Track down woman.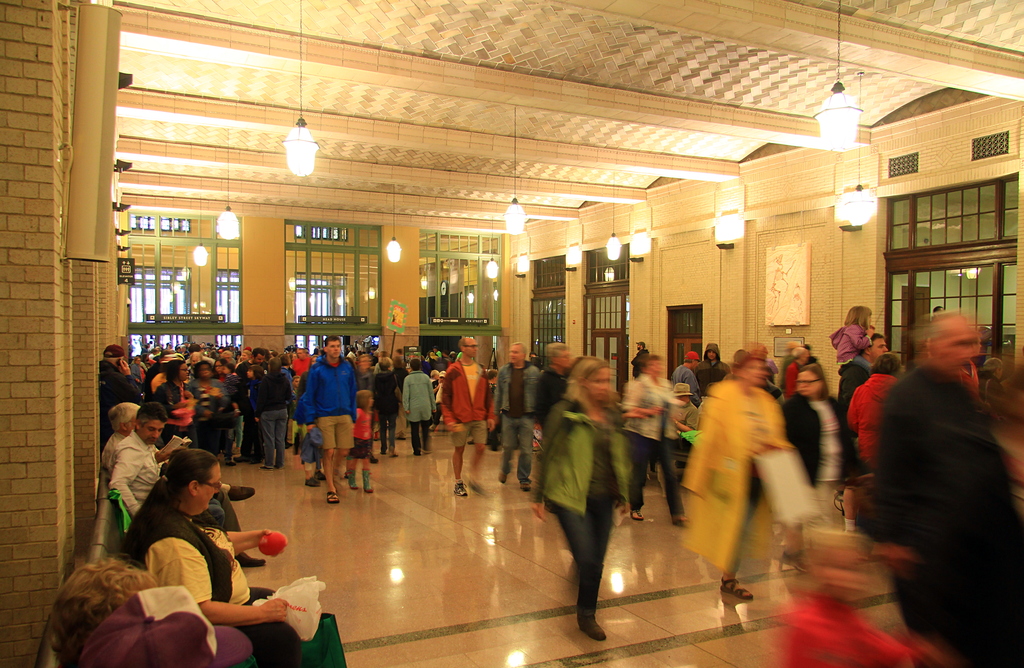
Tracked to select_region(781, 364, 854, 576).
